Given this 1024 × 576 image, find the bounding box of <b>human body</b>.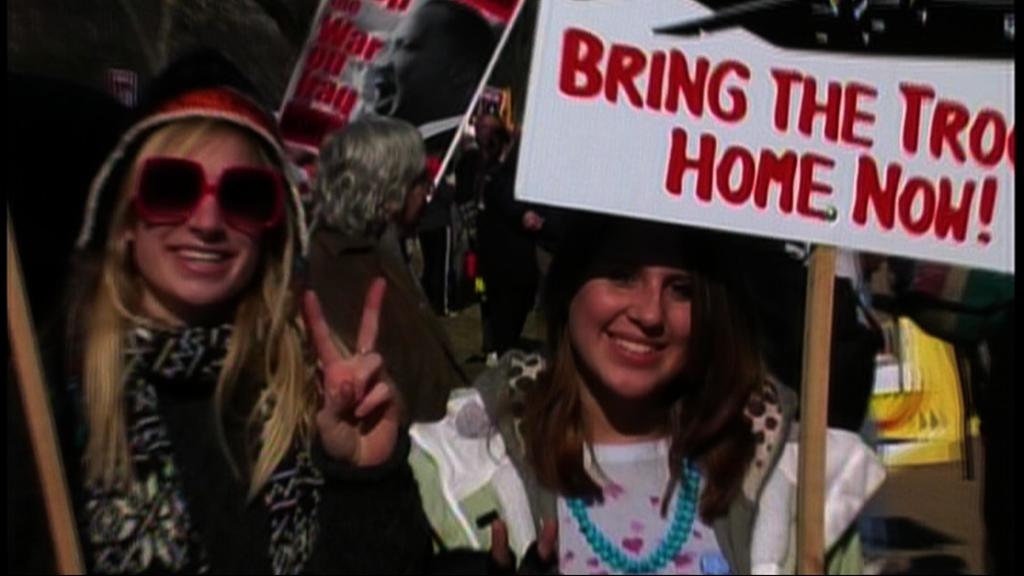
BBox(466, 138, 543, 364).
